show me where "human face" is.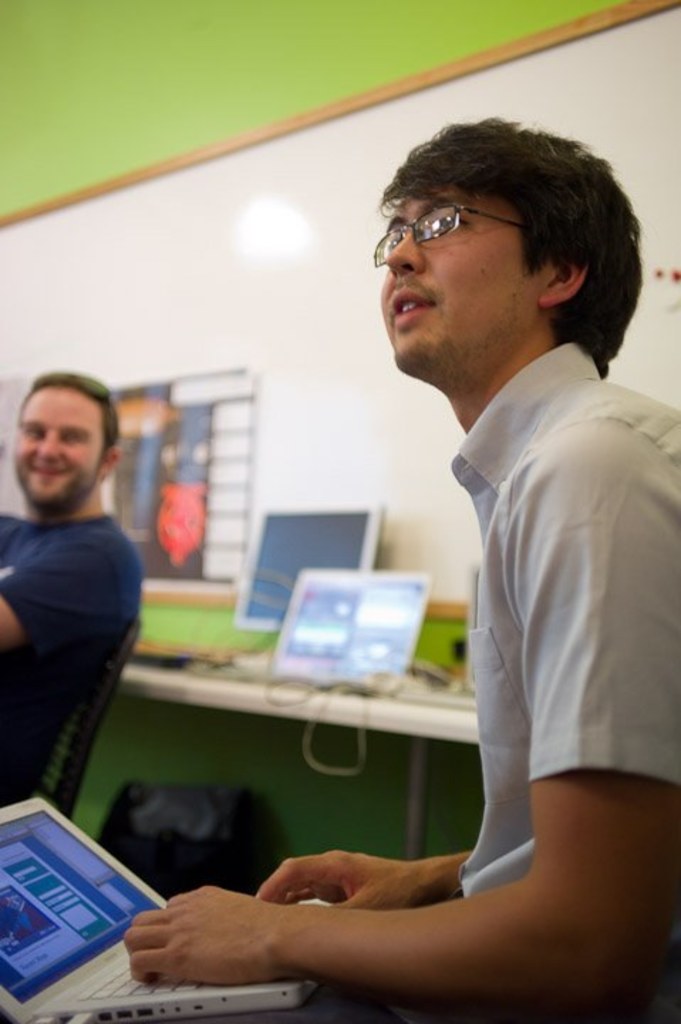
"human face" is at (377,196,557,373).
